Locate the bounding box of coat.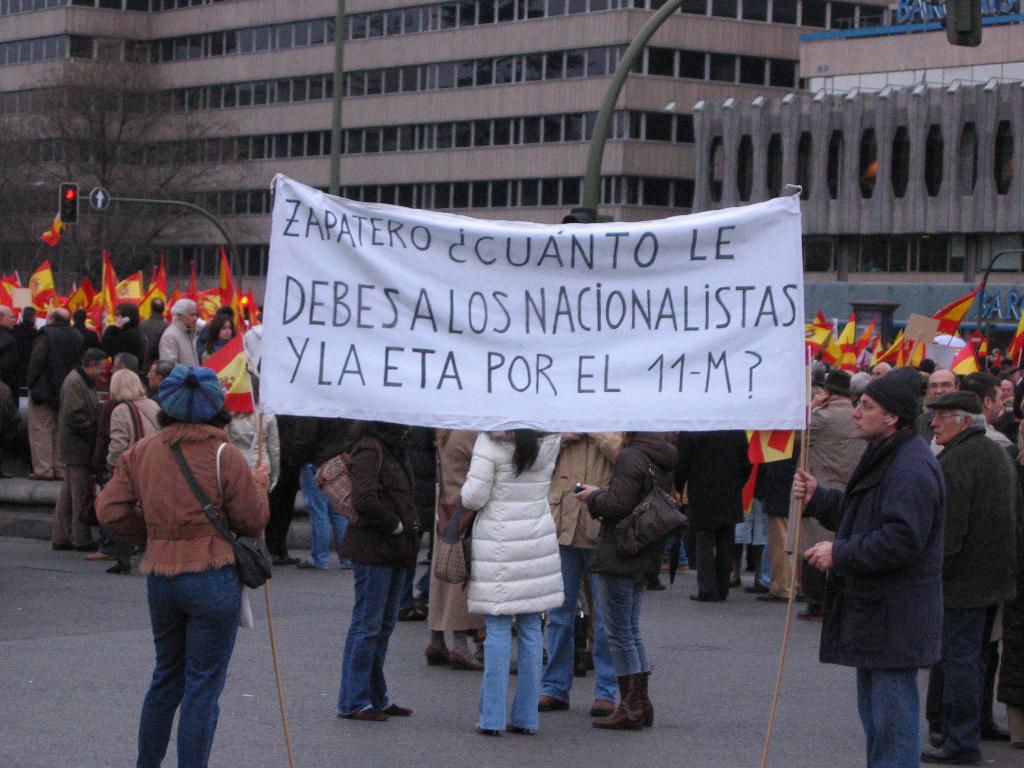
Bounding box: {"x1": 350, "y1": 436, "x2": 420, "y2": 569}.
